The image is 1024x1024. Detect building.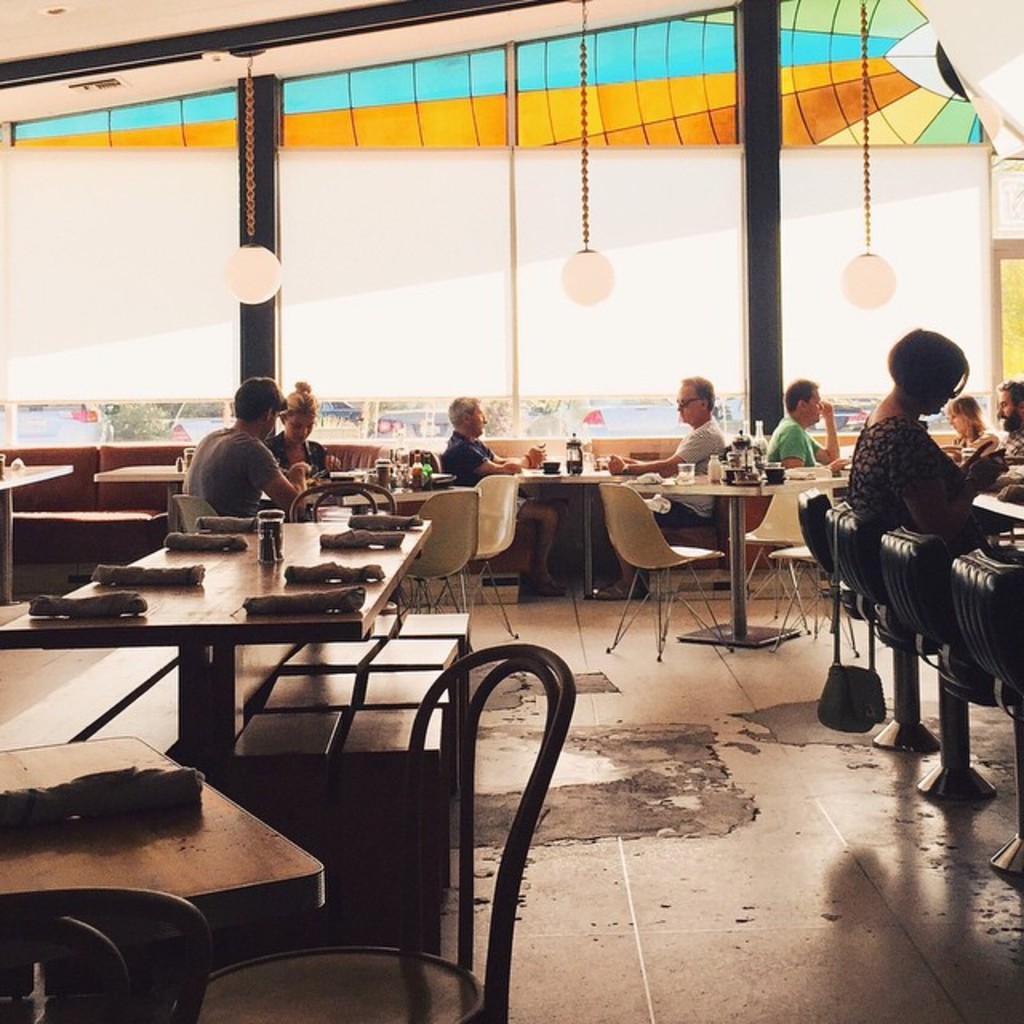
Detection: box(0, 0, 1022, 1022).
